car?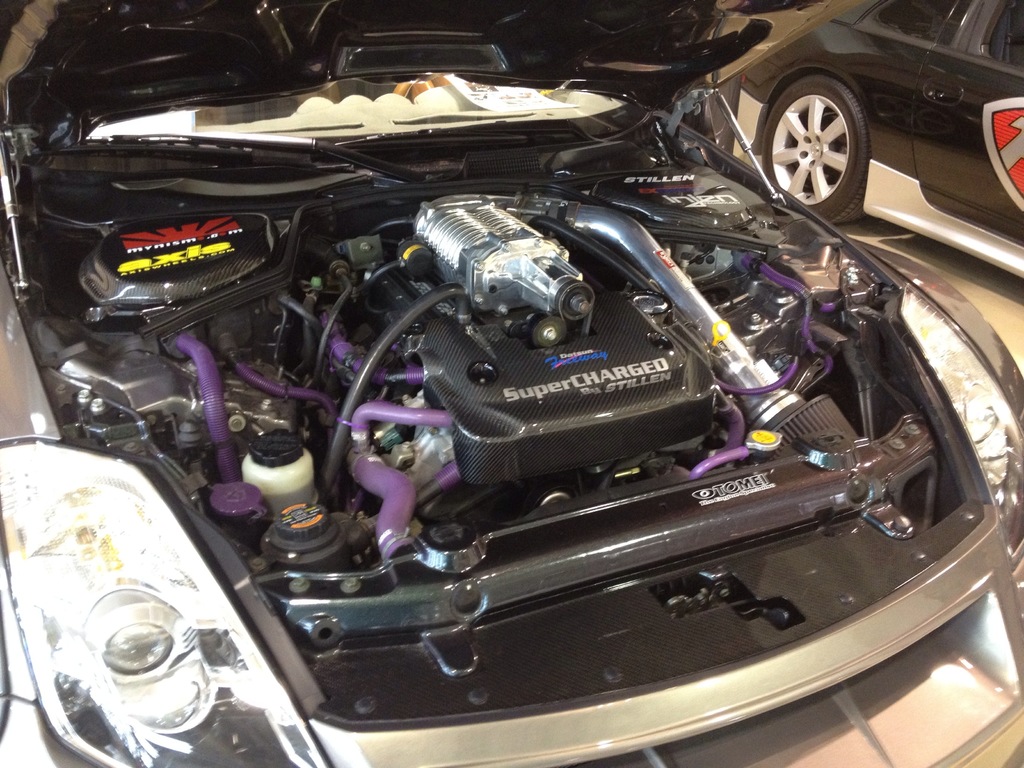
<box>707,0,1023,280</box>
